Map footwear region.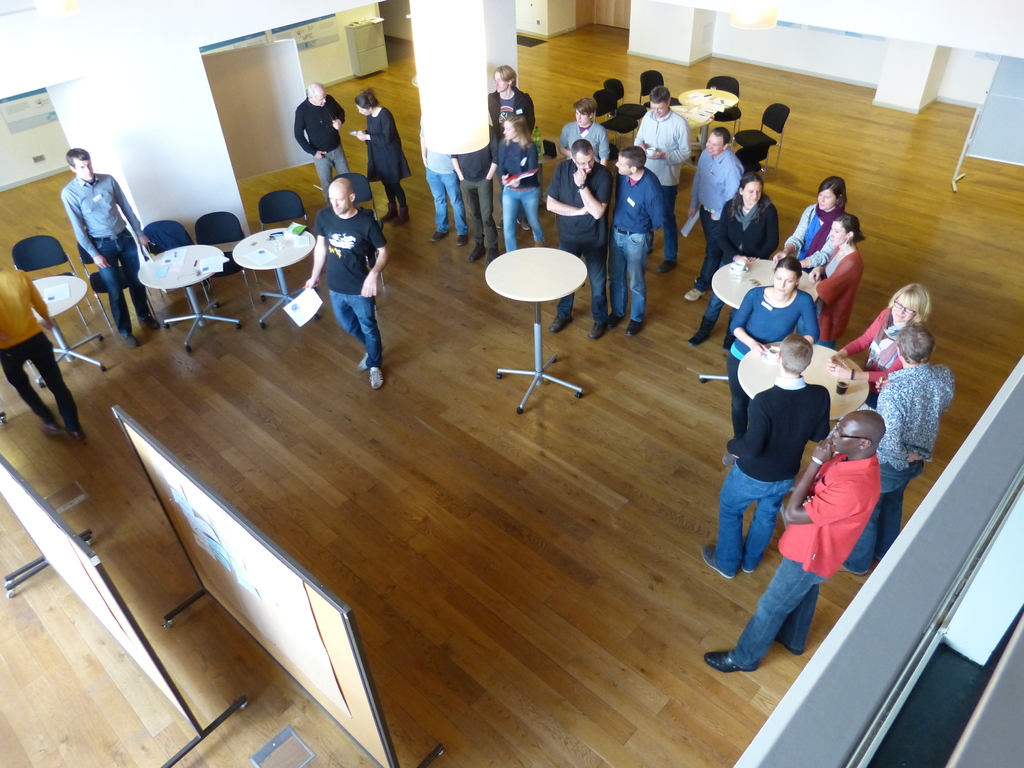
Mapped to (left=692, top=331, right=705, bottom=342).
